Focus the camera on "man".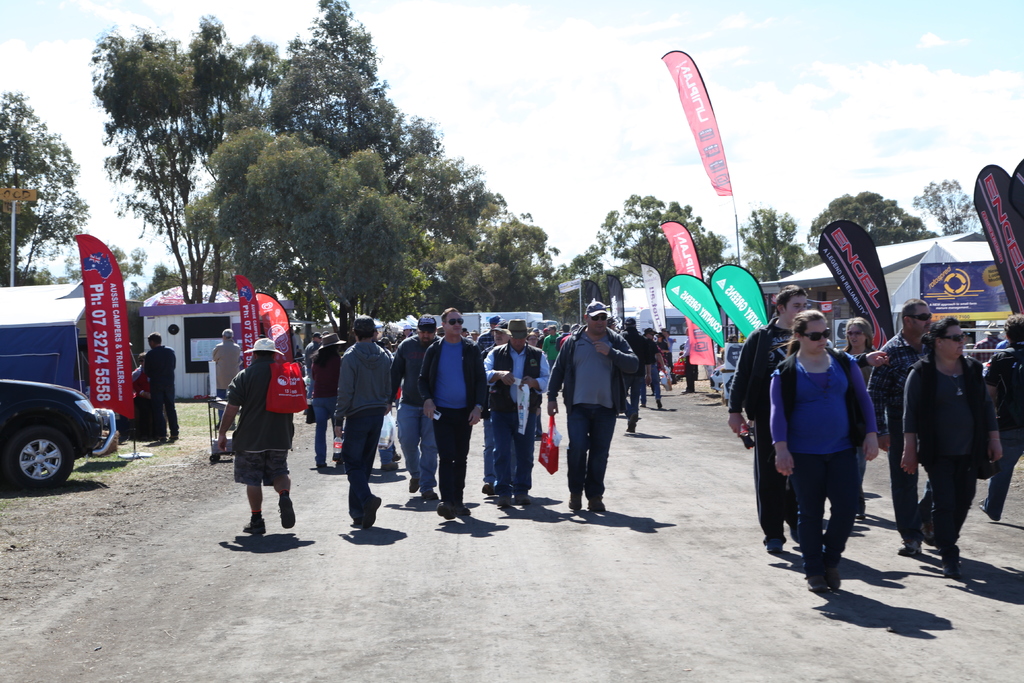
Focus region: box=[911, 311, 1005, 580].
